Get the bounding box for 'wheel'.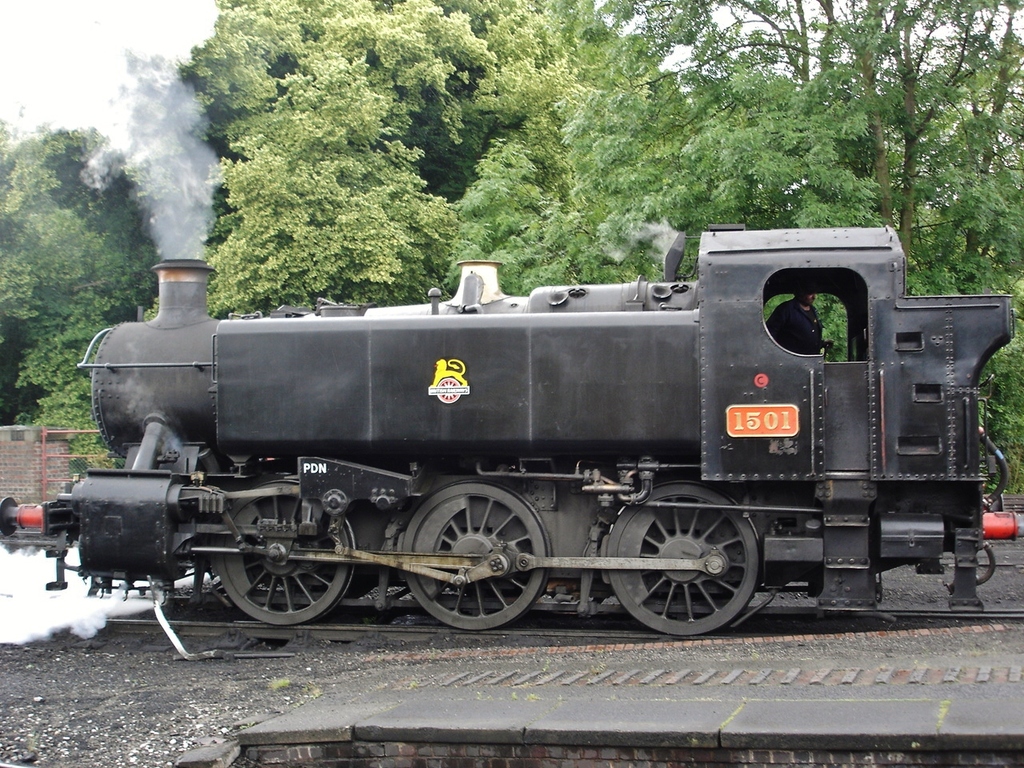
Rect(226, 478, 378, 630).
